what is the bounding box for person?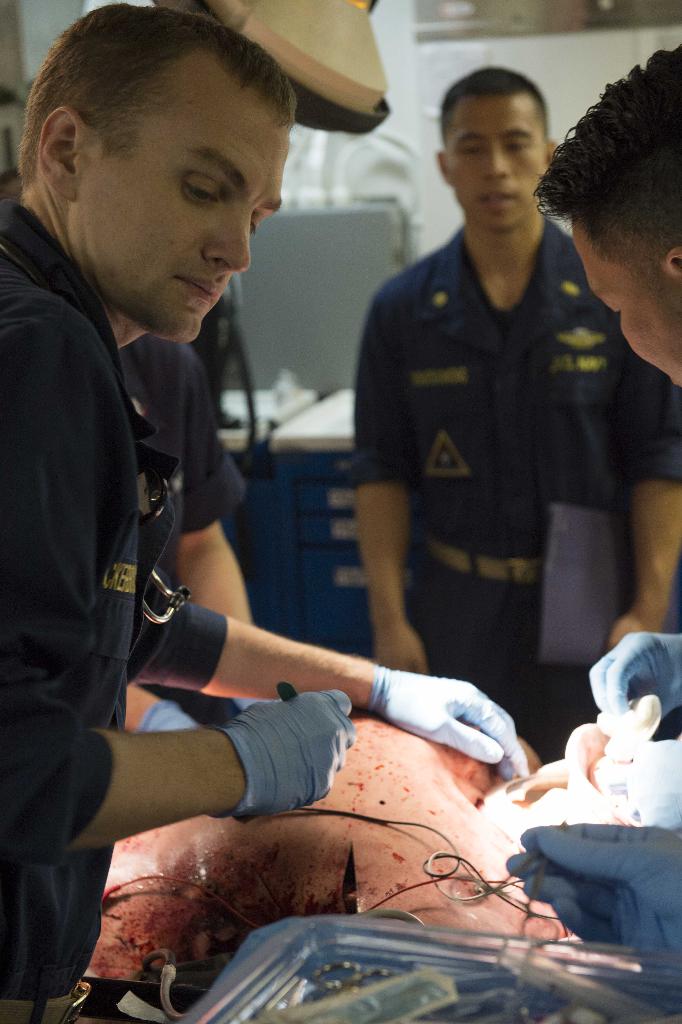
bbox(0, 0, 302, 960).
